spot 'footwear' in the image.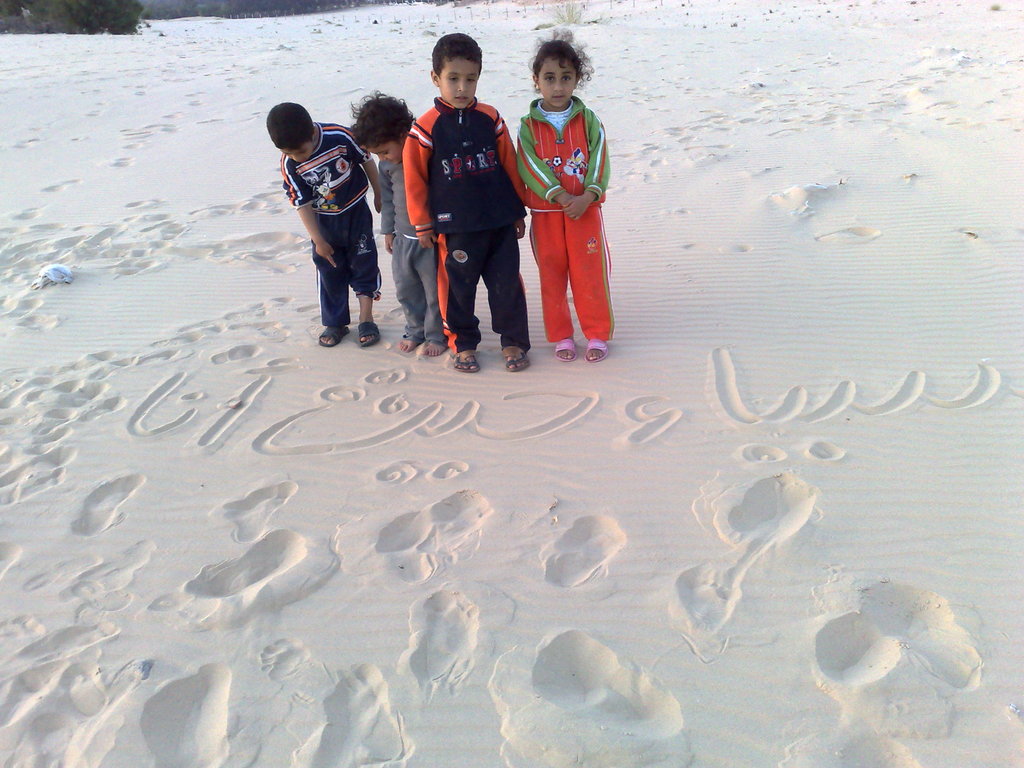
'footwear' found at <region>452, 351, 481, 375</region>.
